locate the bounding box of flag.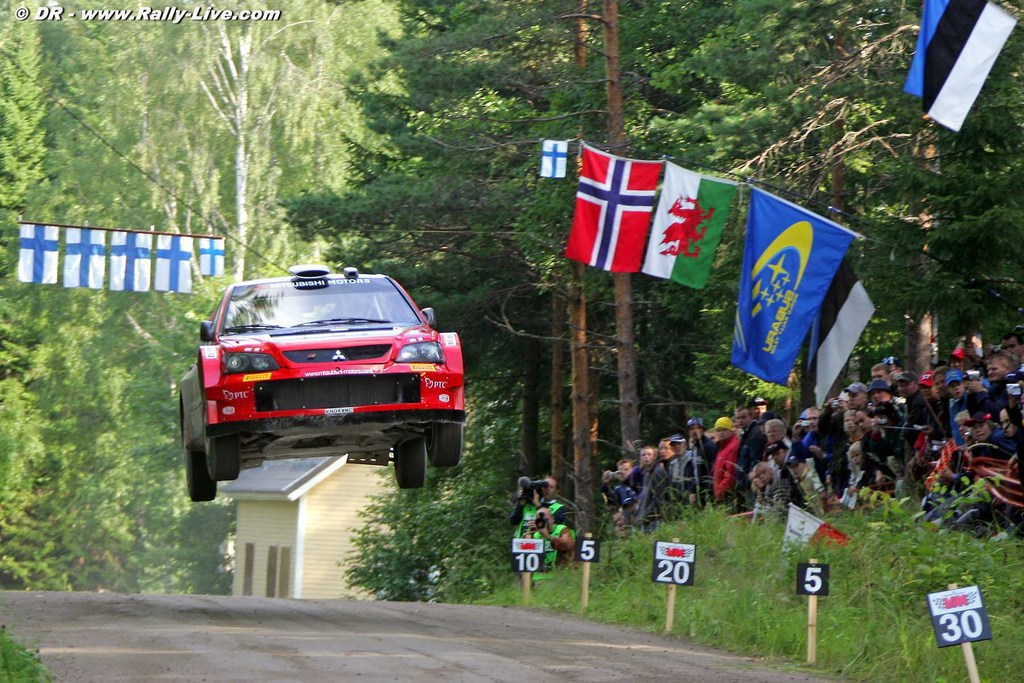
Bounding box: bbox=[900, 0, 1023, 131].
